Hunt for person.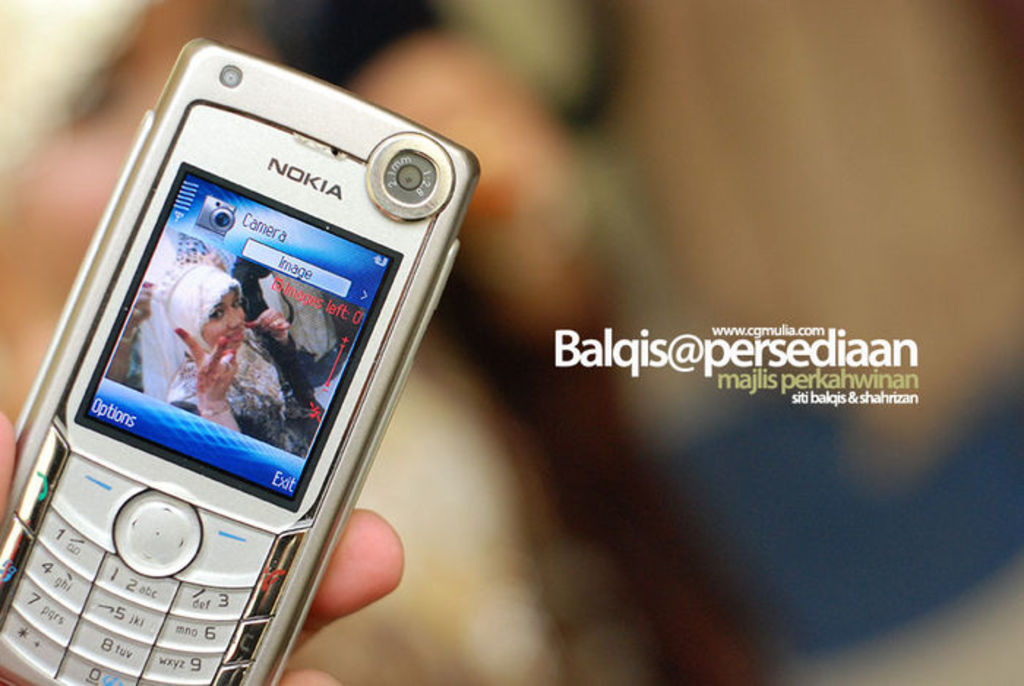
Hunted down at (231,256,363,402).
